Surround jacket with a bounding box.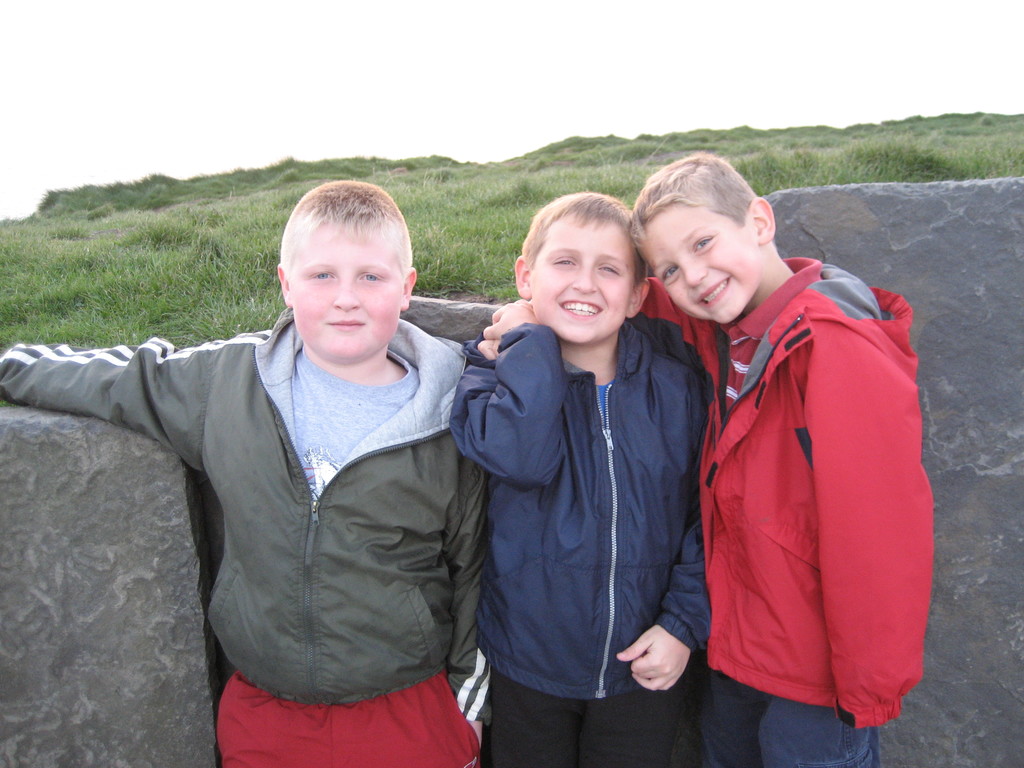
54,324,546,694.
